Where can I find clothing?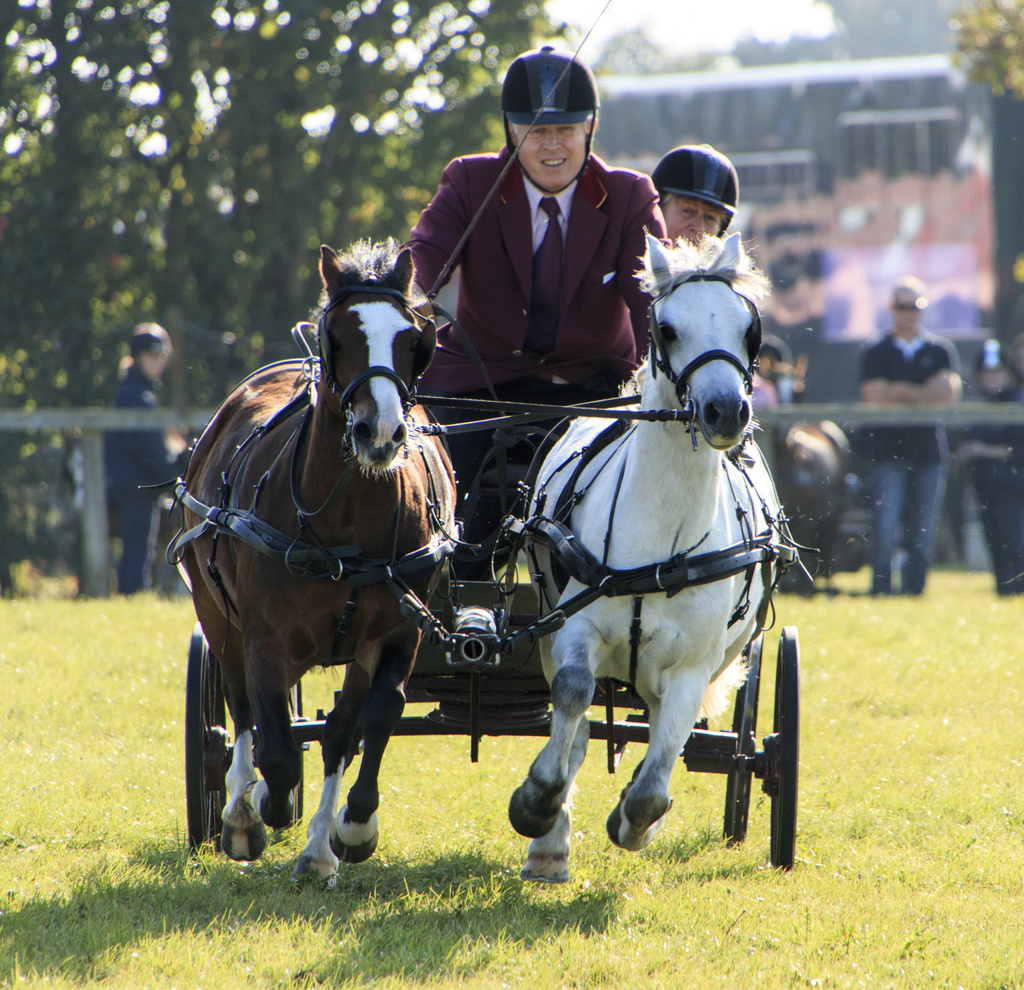
You can find it at 966 379 1023 589.
